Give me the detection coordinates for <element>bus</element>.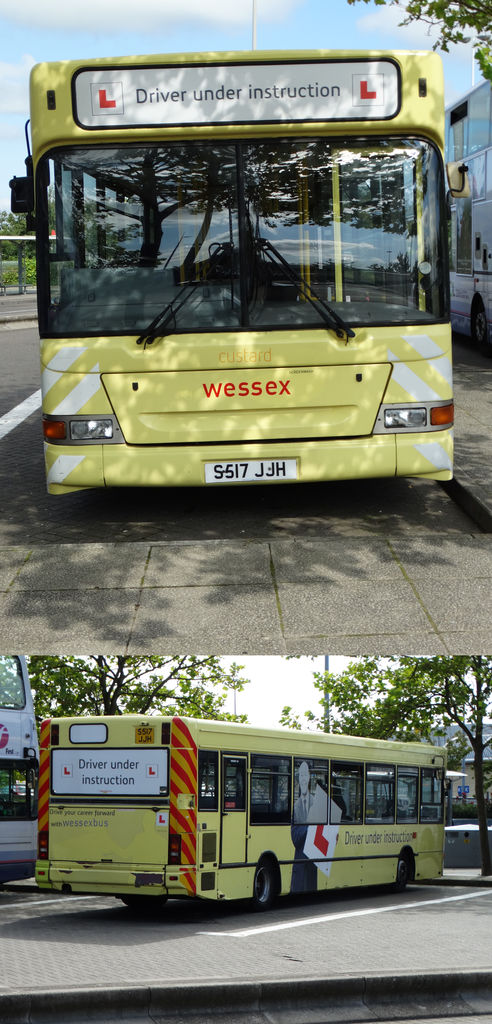
BBox(6, 50, 468, 498).
